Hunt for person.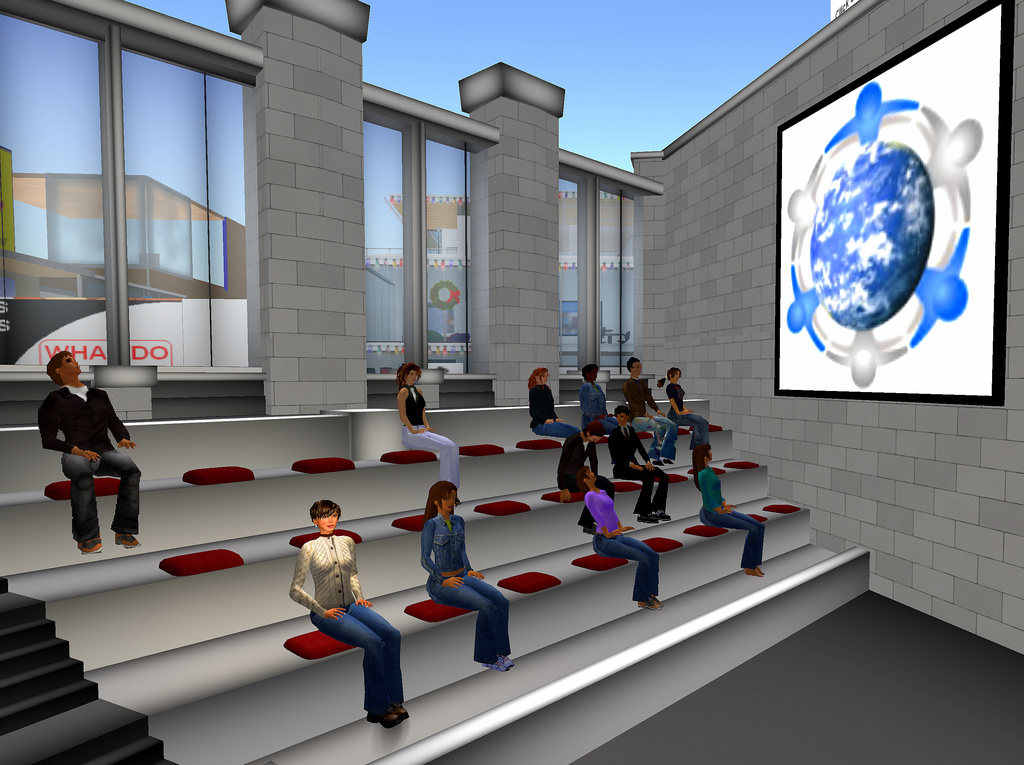
Hunted down at [x1=27, y1=358, x2=127, y2=582].
